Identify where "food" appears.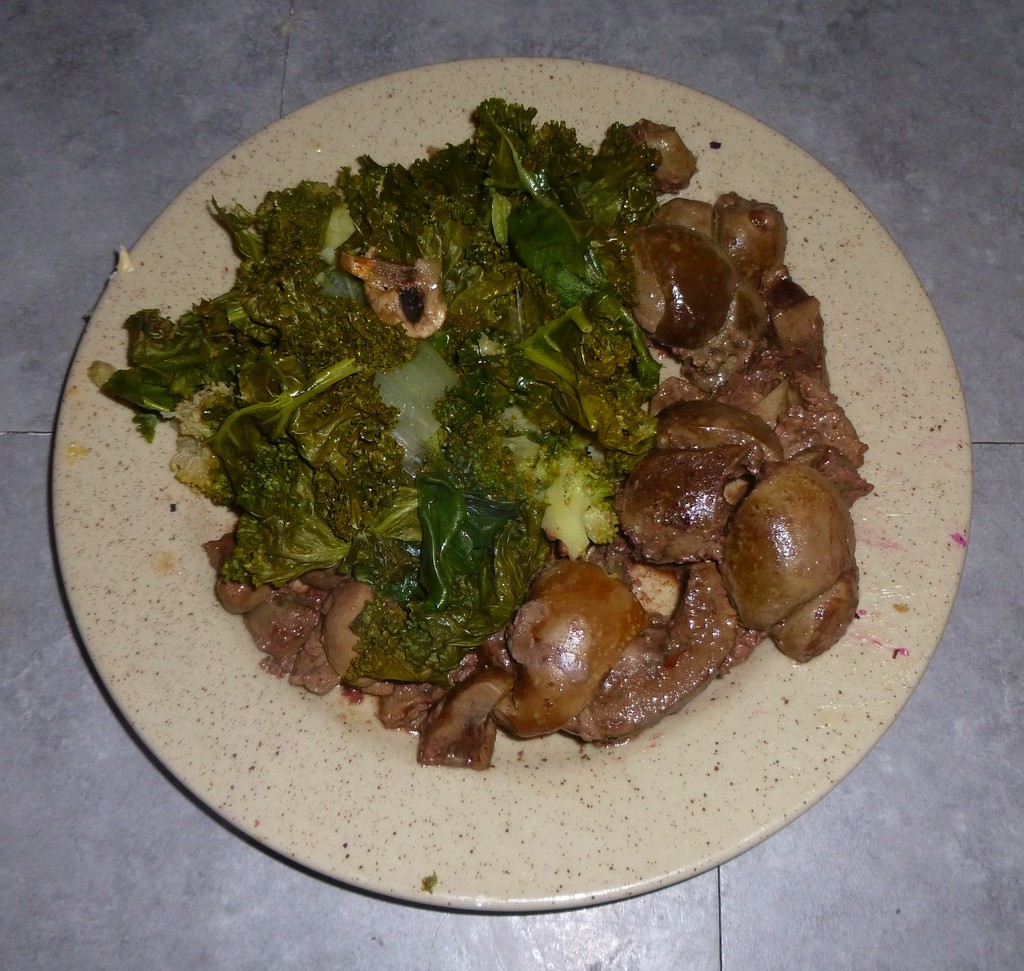
Appears at box=[729, 433, 870, 673].
